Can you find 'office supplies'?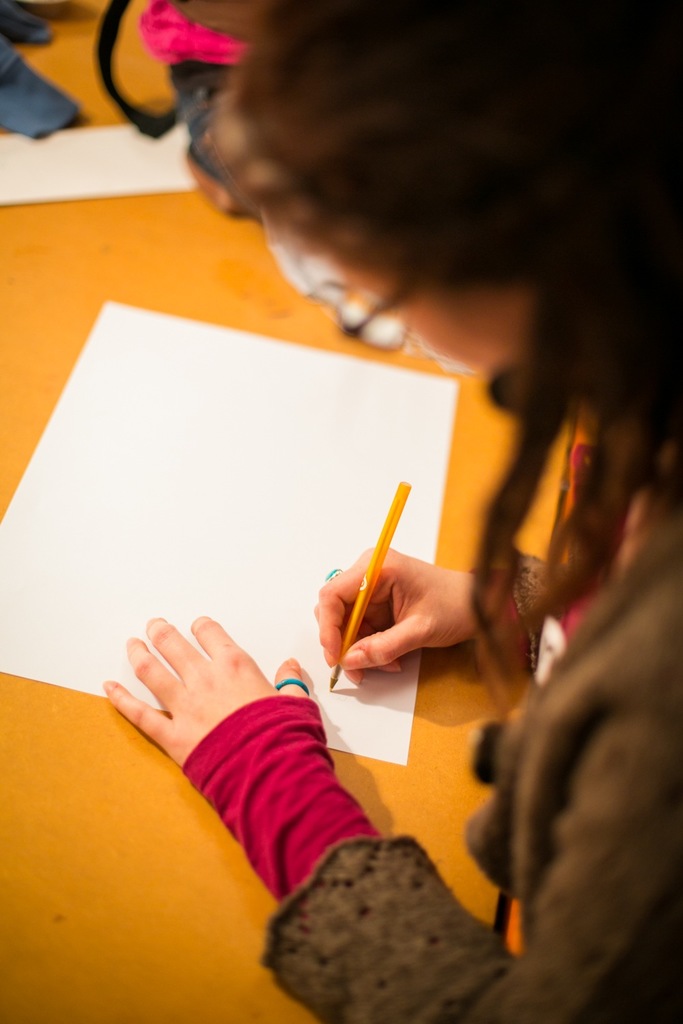
Yes, bounding box: box(266, 251, 415, 347).
